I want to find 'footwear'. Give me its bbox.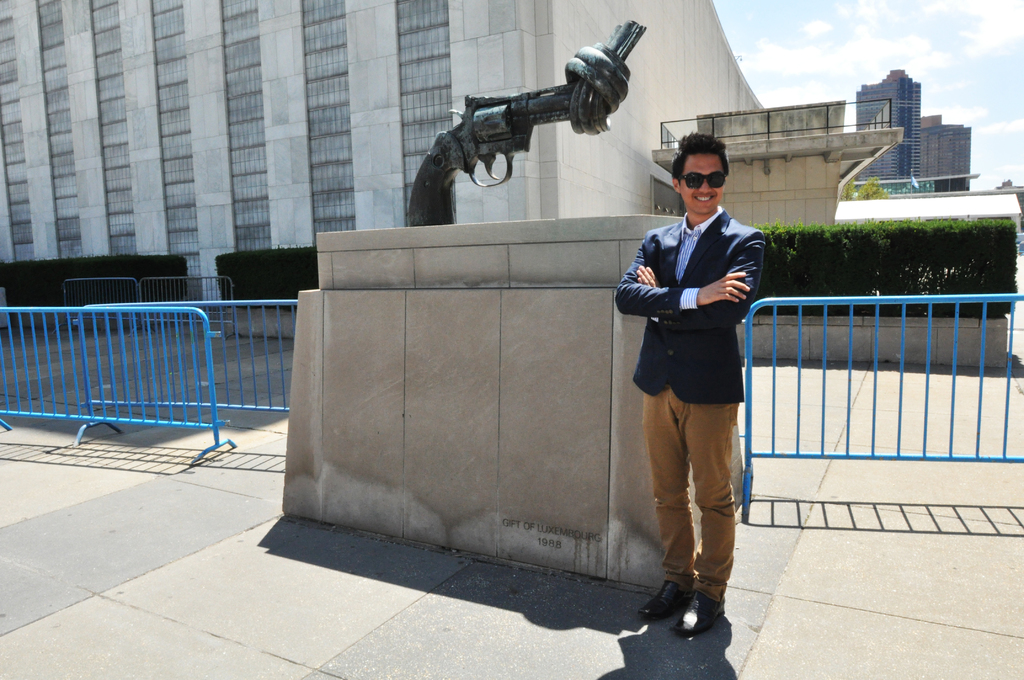
locate(637, 570, 687, 609).
